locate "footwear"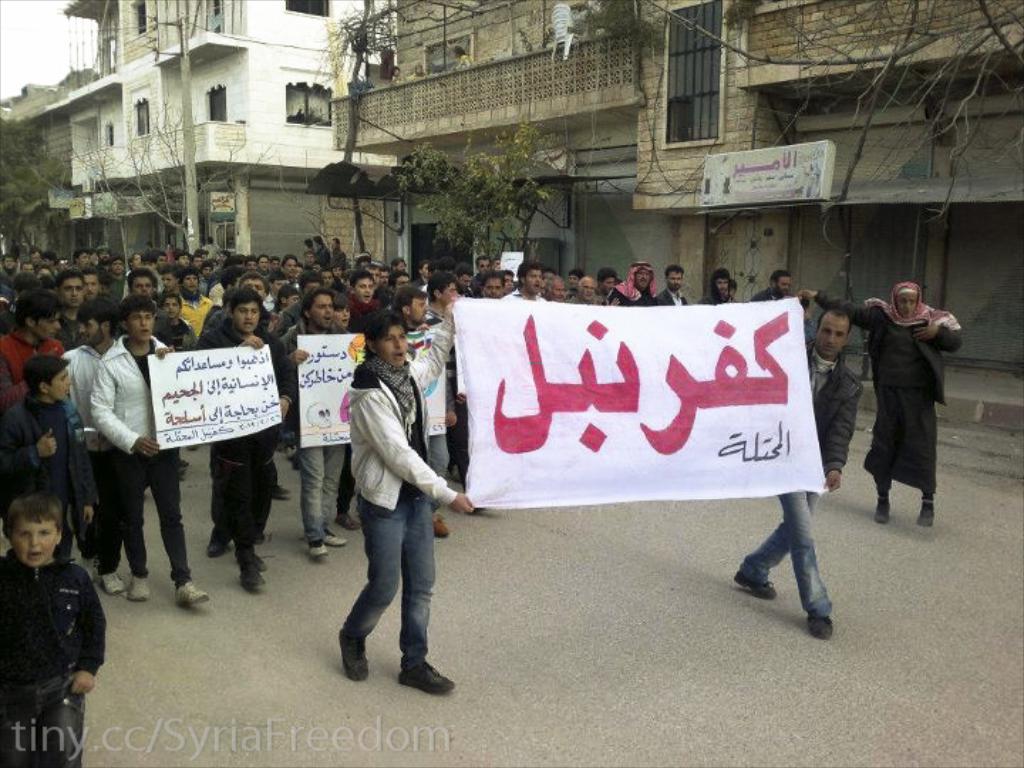
[304,540,327,558]
